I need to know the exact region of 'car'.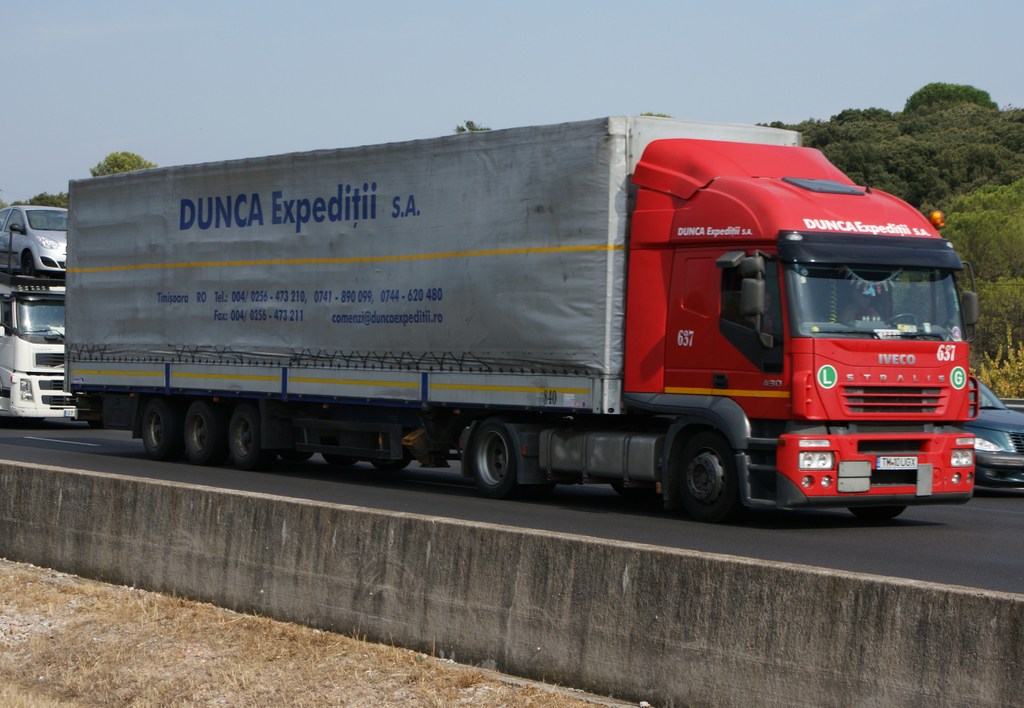
Region: 960/371/1023/497.
